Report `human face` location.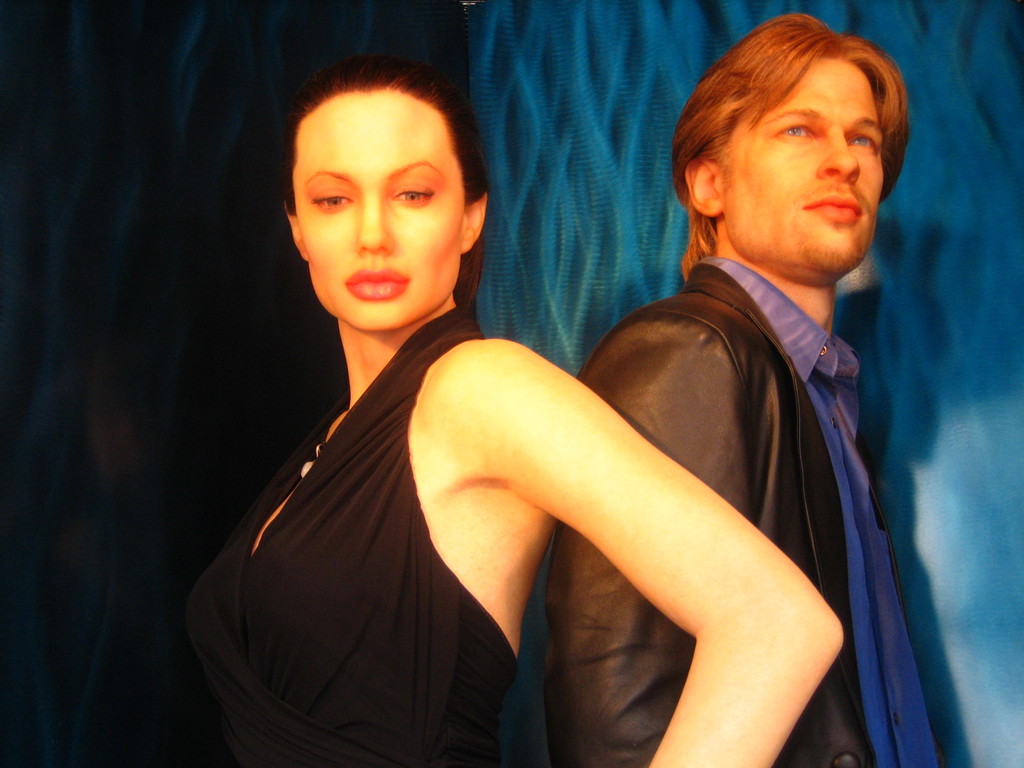
Report: [x1=298, y1=92, x2=472, y2=335].
